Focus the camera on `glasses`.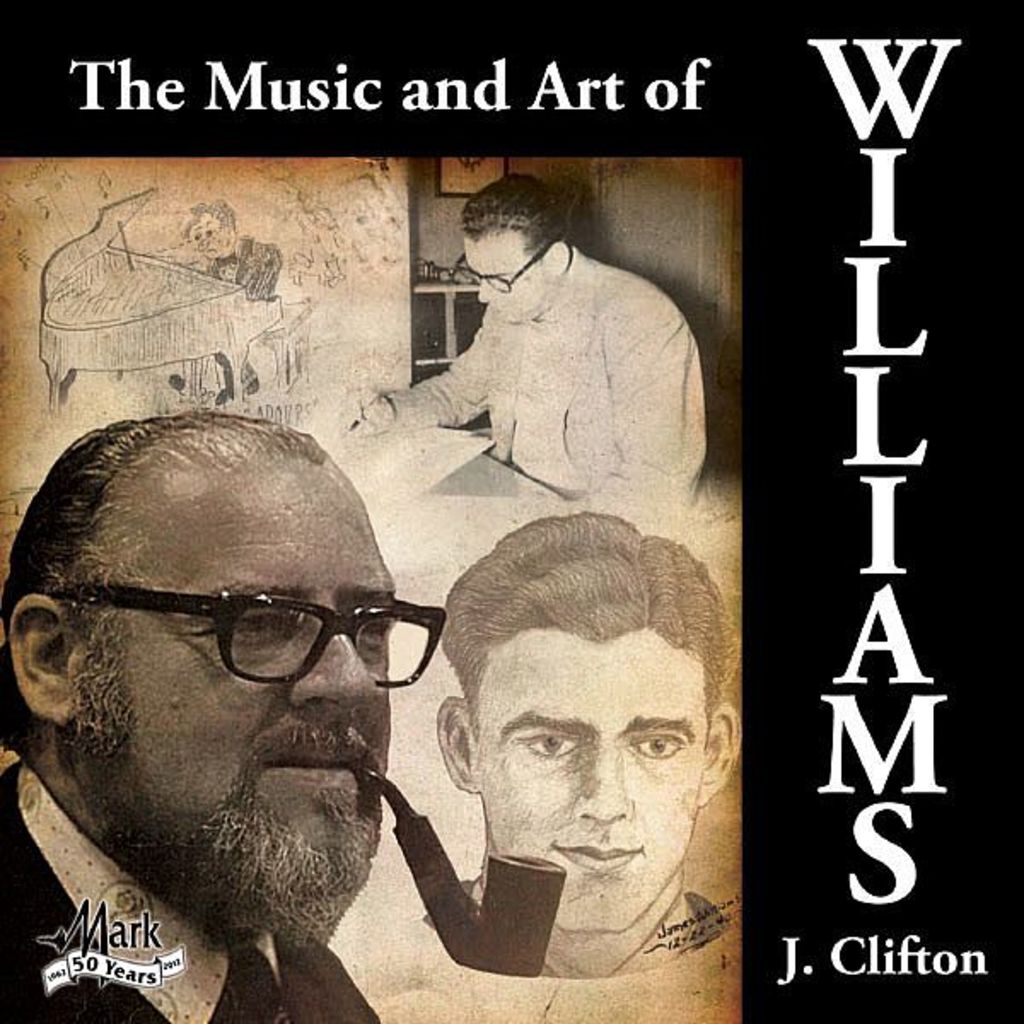
Focus region: detection(452, 239, 556, 297).
